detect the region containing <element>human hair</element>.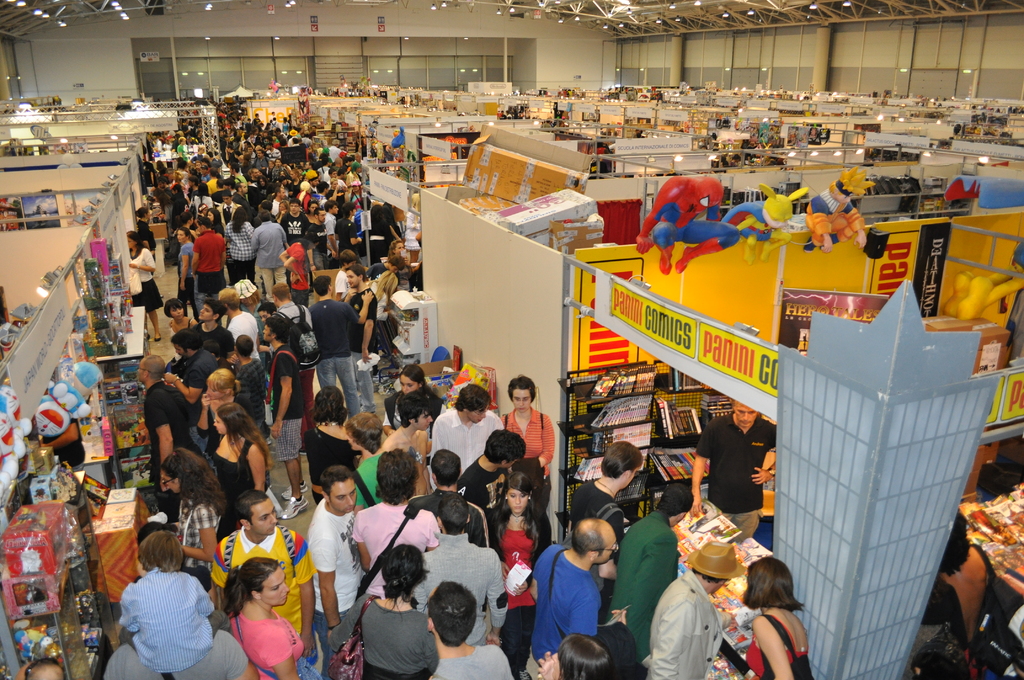
(388, 254, 404, 270).
